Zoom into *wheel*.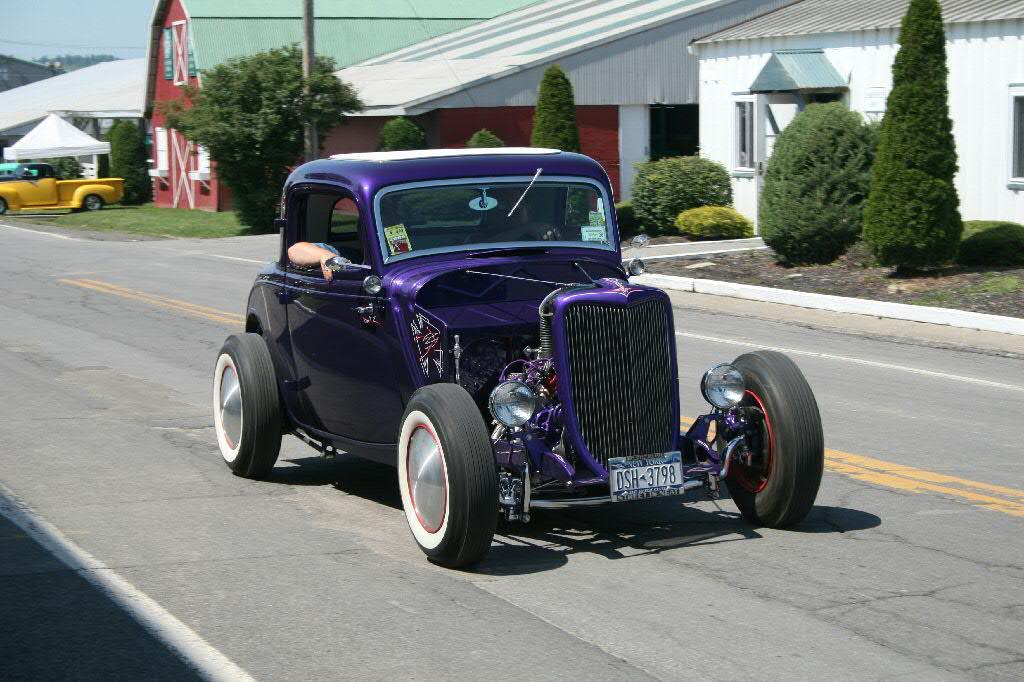
Zoom target: rect(396, 377, 504, 570).
